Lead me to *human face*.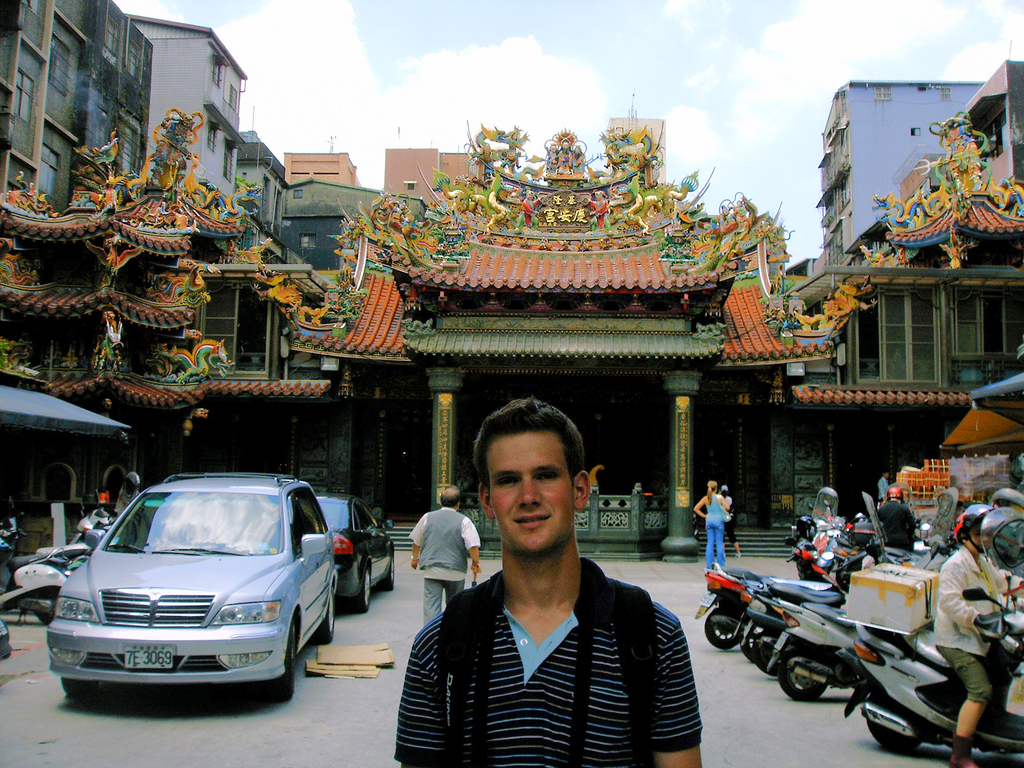
Lead to pyautogui.locateOnScreen(486, 433, 573, 550).
